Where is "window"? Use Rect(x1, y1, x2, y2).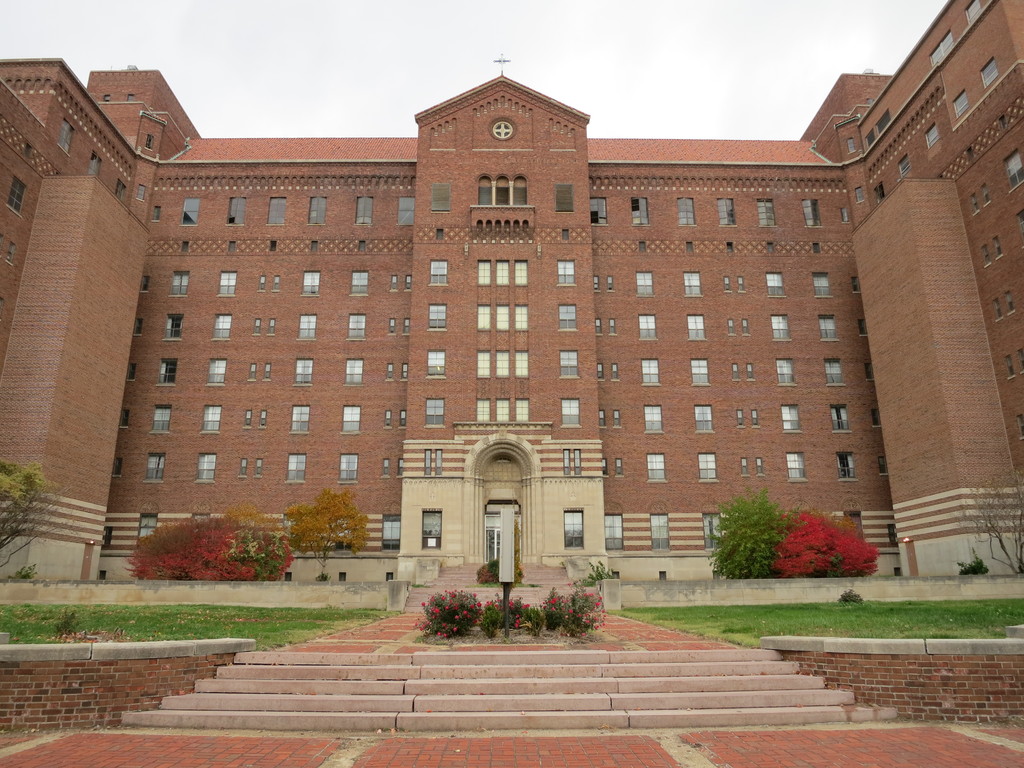
Rect(287, 402, 311, 436).
